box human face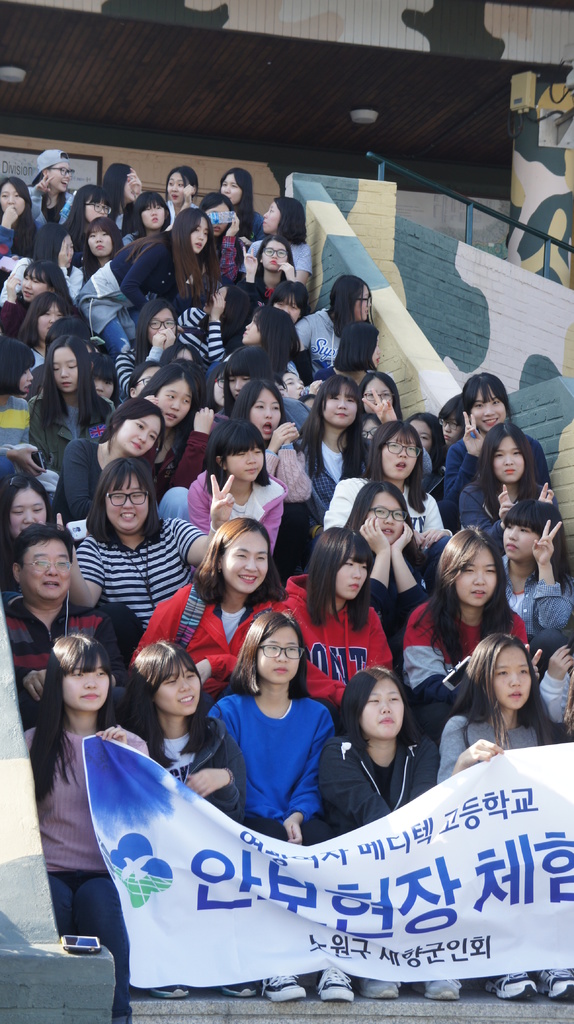
(278,374,305,398)
